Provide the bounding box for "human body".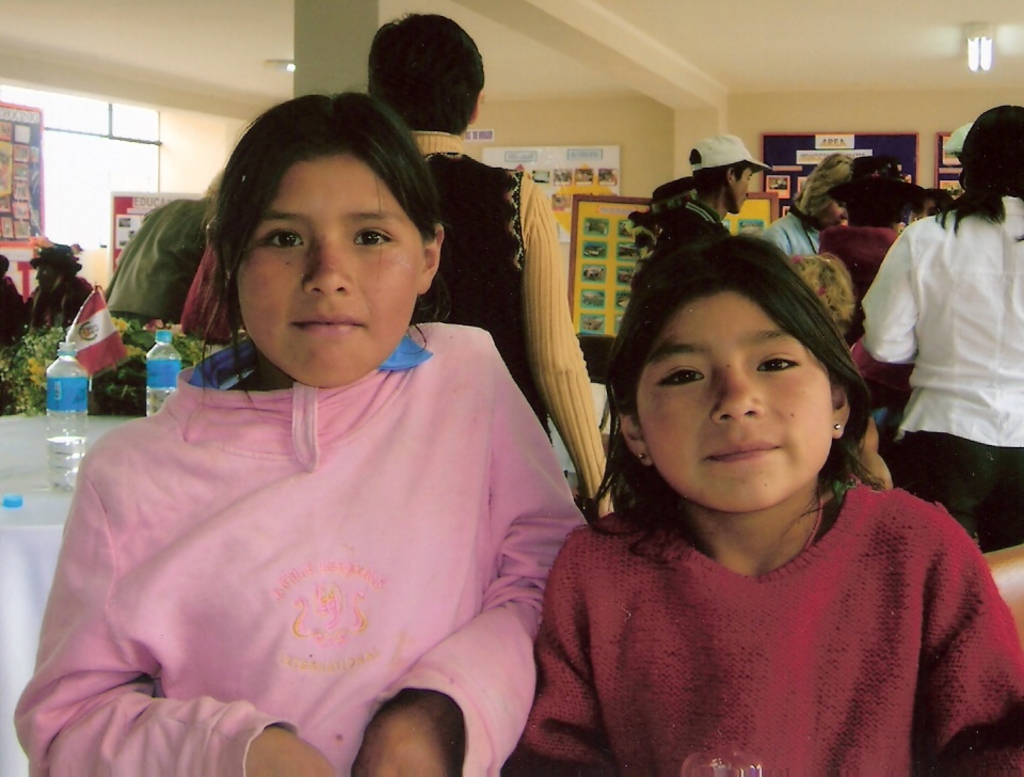
<bbox>25, 274, 90, 333</bbox>.
